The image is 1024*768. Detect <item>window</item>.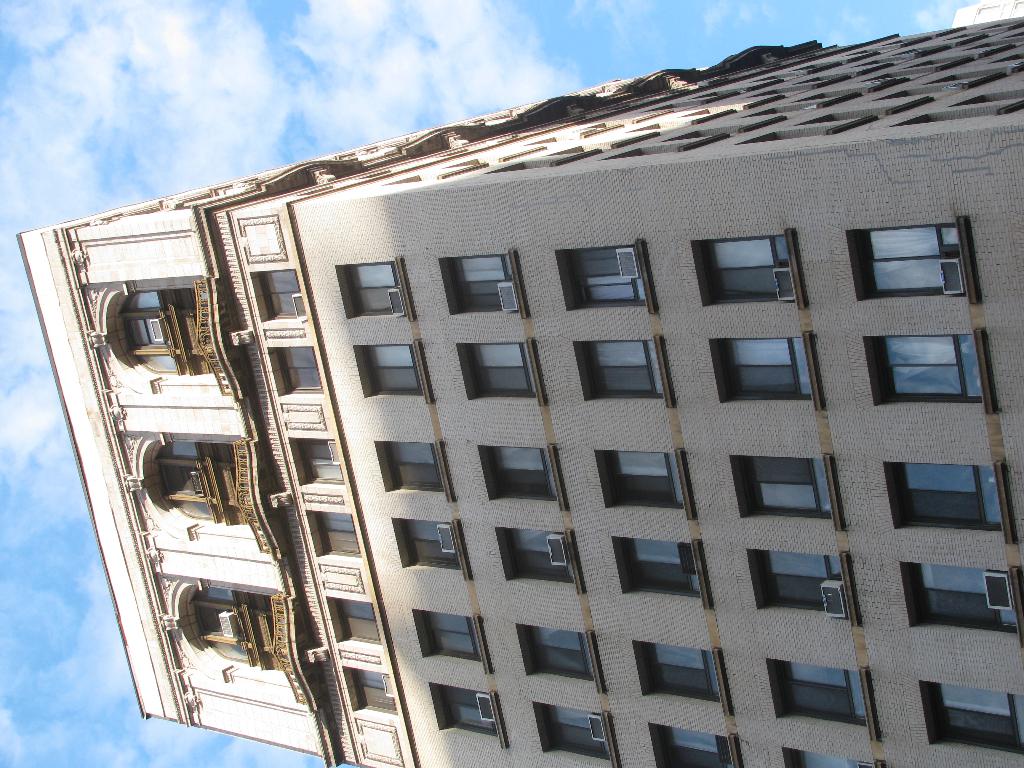
Detection: [x1=271, y1=346, x2=323, y2=396].
